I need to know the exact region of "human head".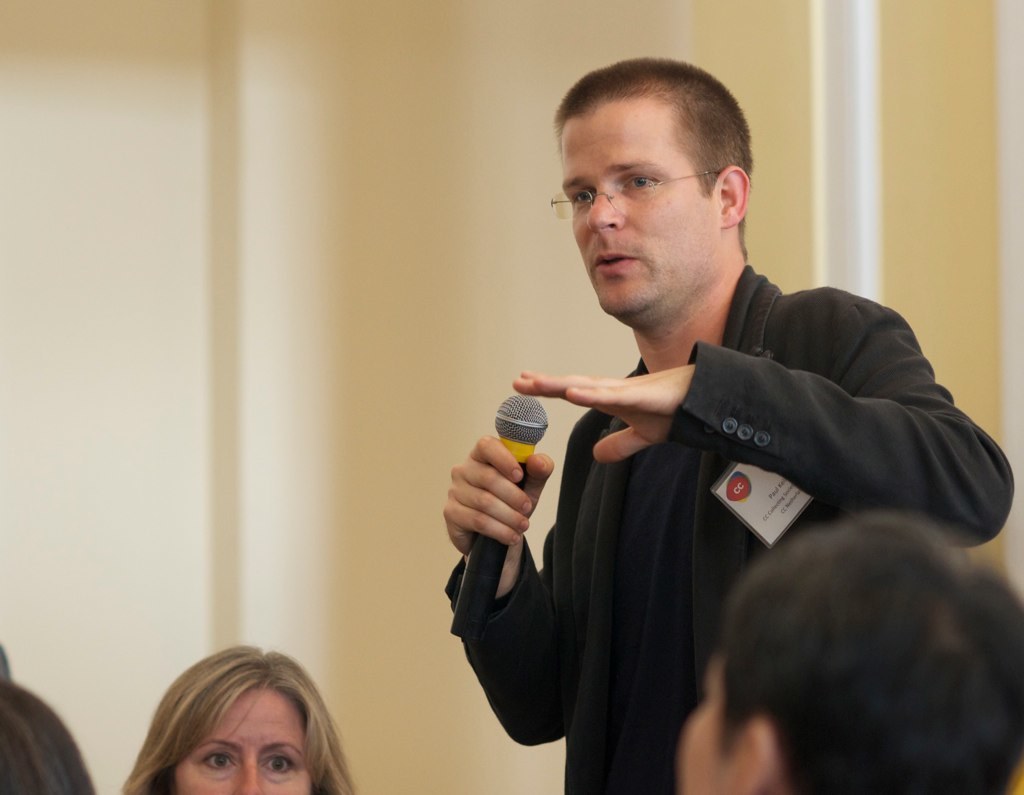
Region: <region>154, 644, 334, 794</region>.
